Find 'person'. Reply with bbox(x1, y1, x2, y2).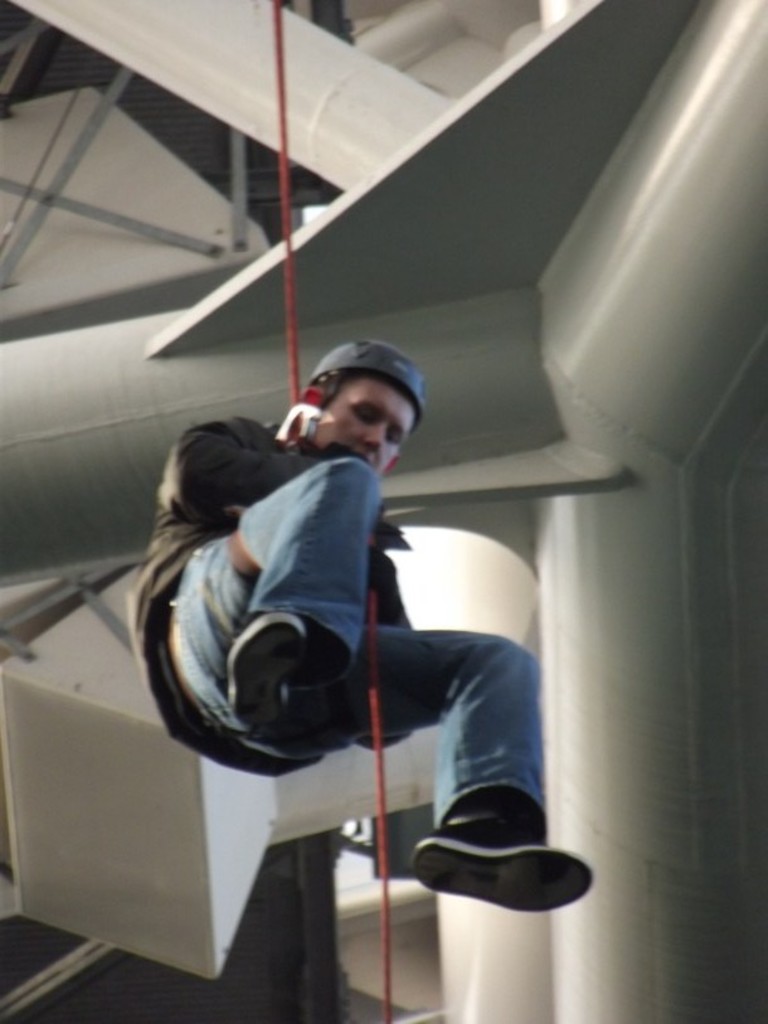
bbox(82, 261, 520, 985).
